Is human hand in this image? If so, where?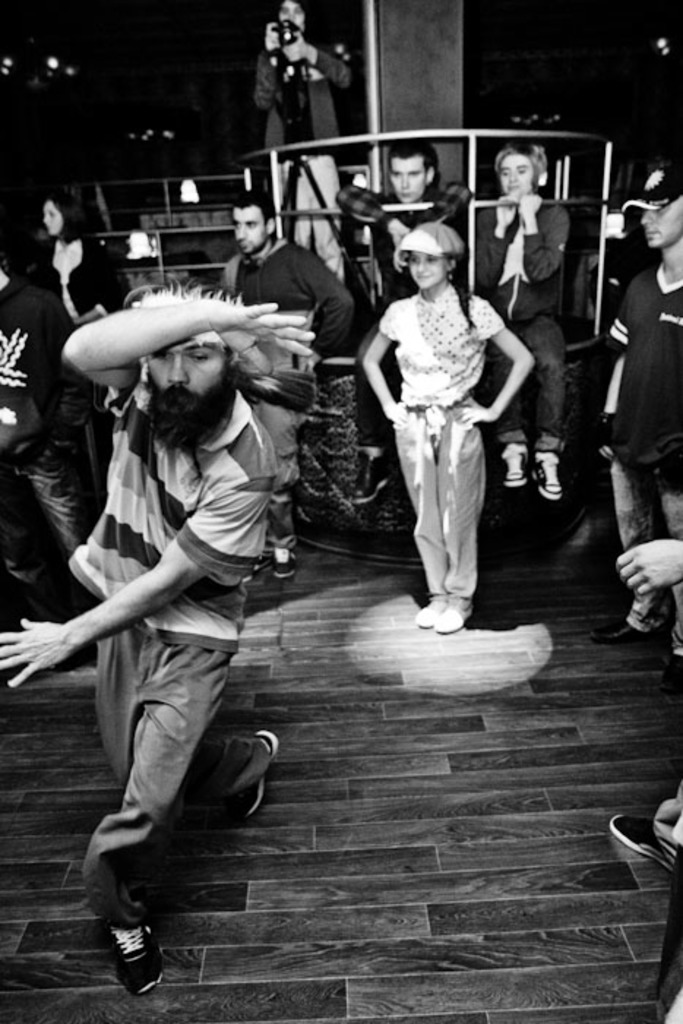
Yes, at l=515, t=190, r=544, b=221.
